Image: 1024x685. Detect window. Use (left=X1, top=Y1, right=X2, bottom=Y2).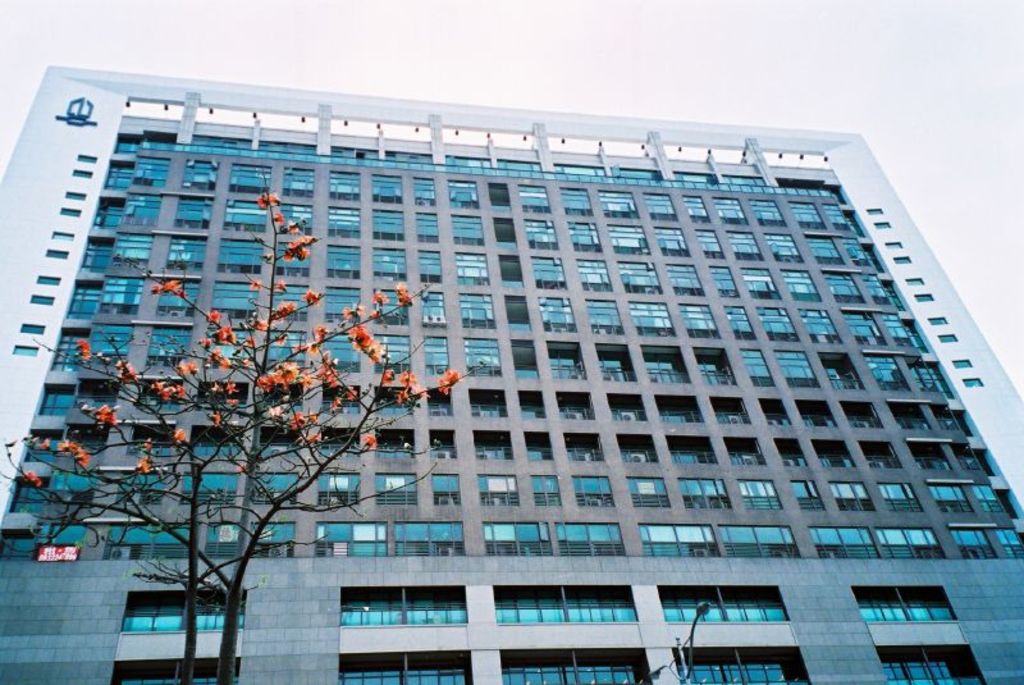
(left=878, top=645, right=984, bottom=682).
